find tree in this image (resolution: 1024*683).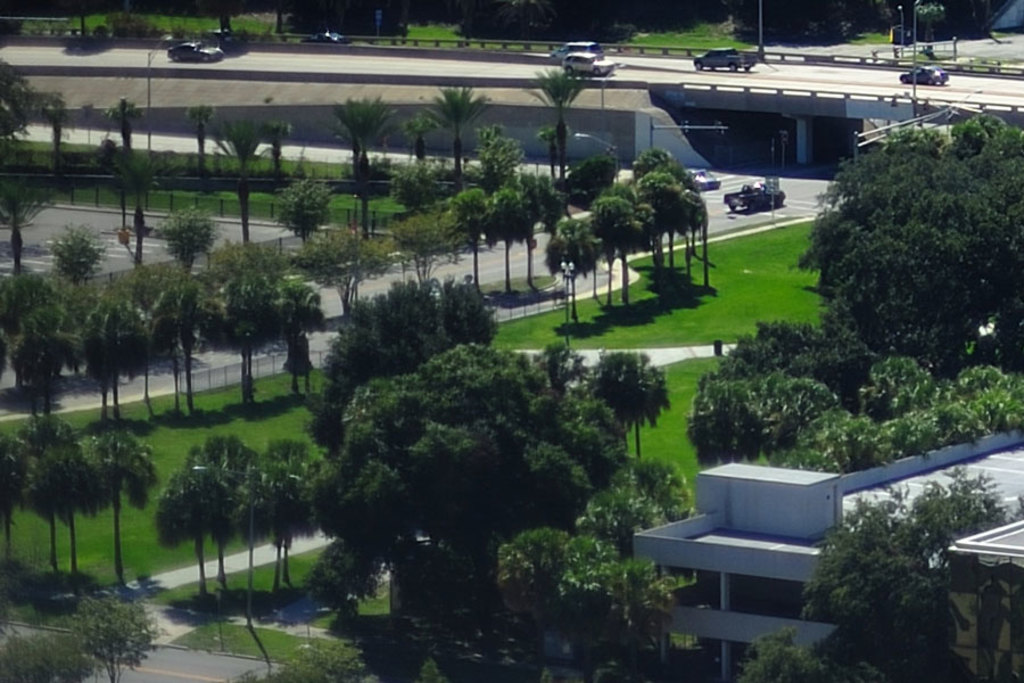
[273,179,337,248].
